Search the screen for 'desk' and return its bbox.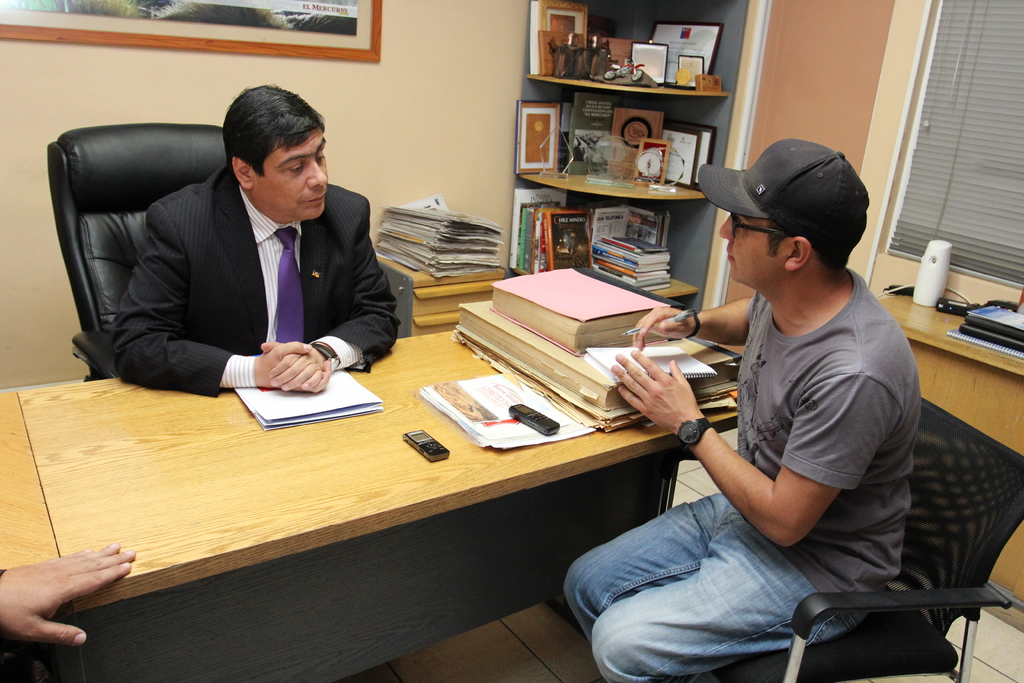
Found: box(870, 281, 1023, 602).
